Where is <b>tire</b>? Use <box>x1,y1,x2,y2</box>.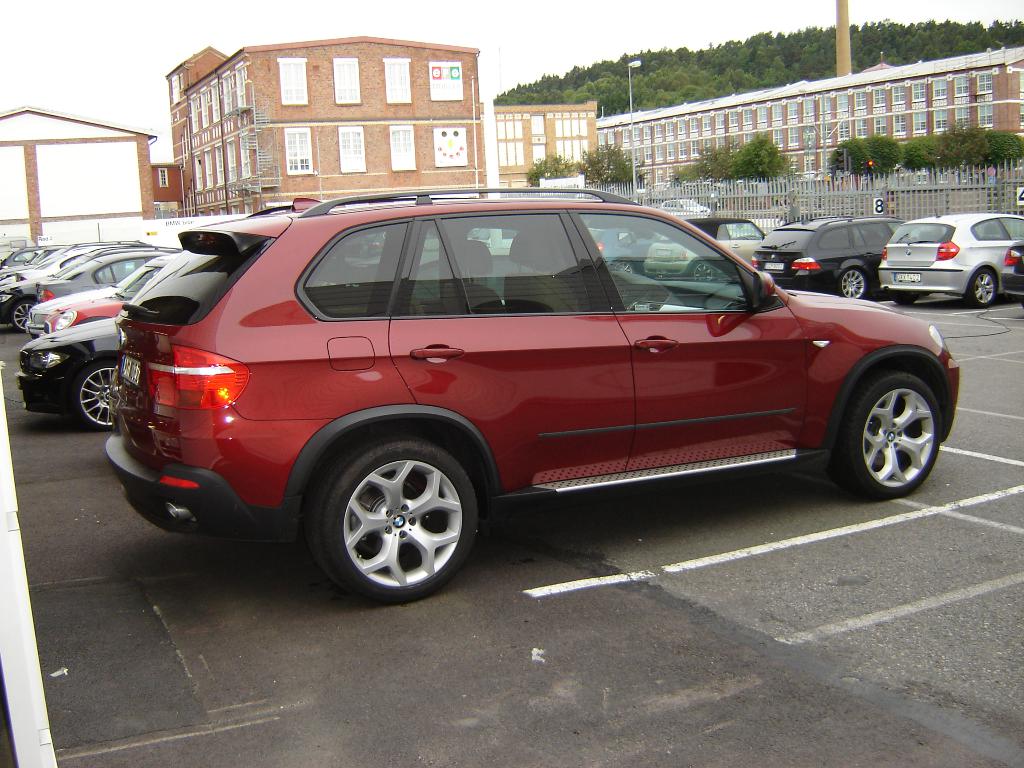
<box>607,260,631,280</box>.
